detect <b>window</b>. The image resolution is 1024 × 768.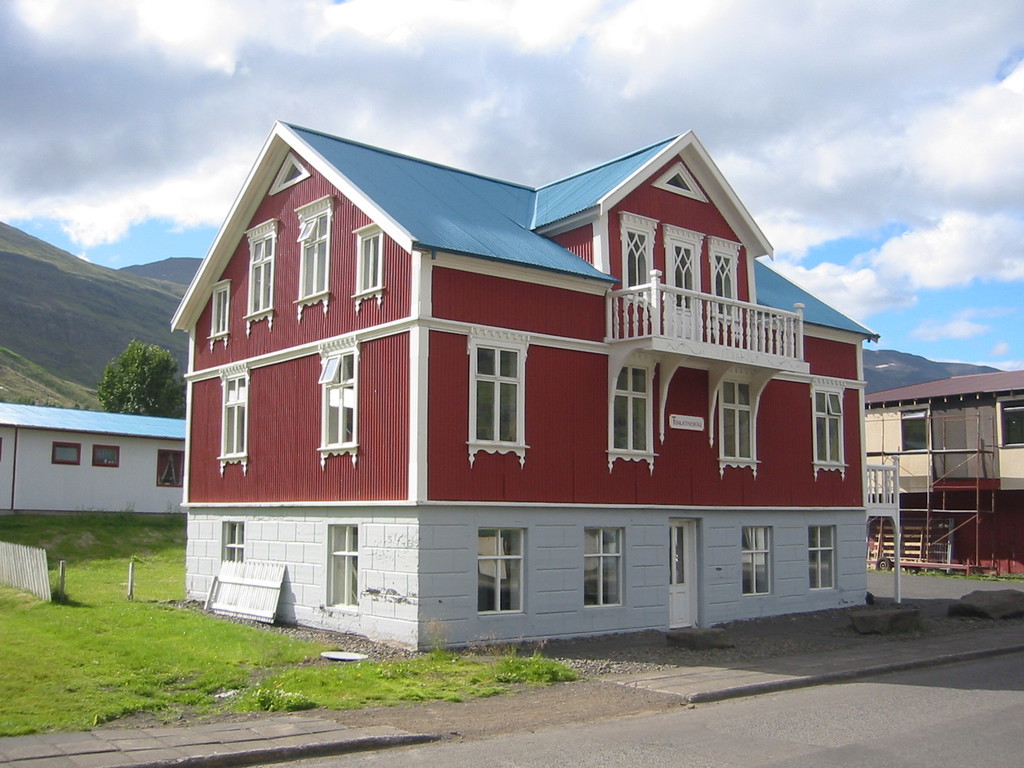
(157,449,183,487).
